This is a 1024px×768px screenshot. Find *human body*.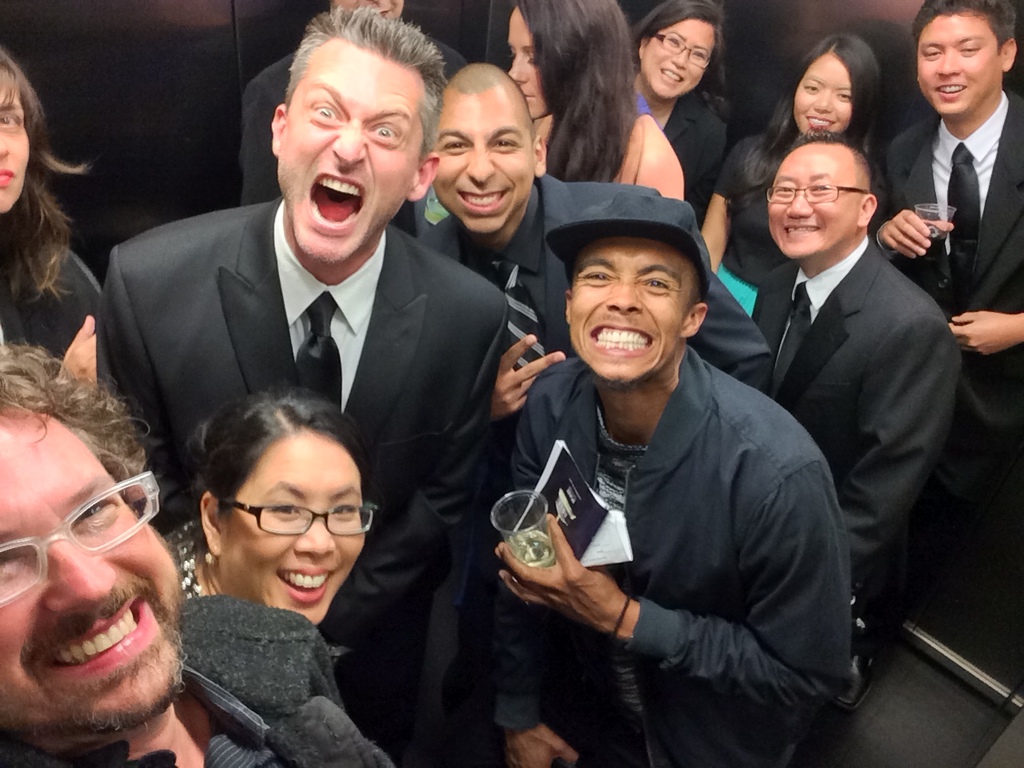
Bounding box: (left=695, top=26, right=889, bottom=318).
